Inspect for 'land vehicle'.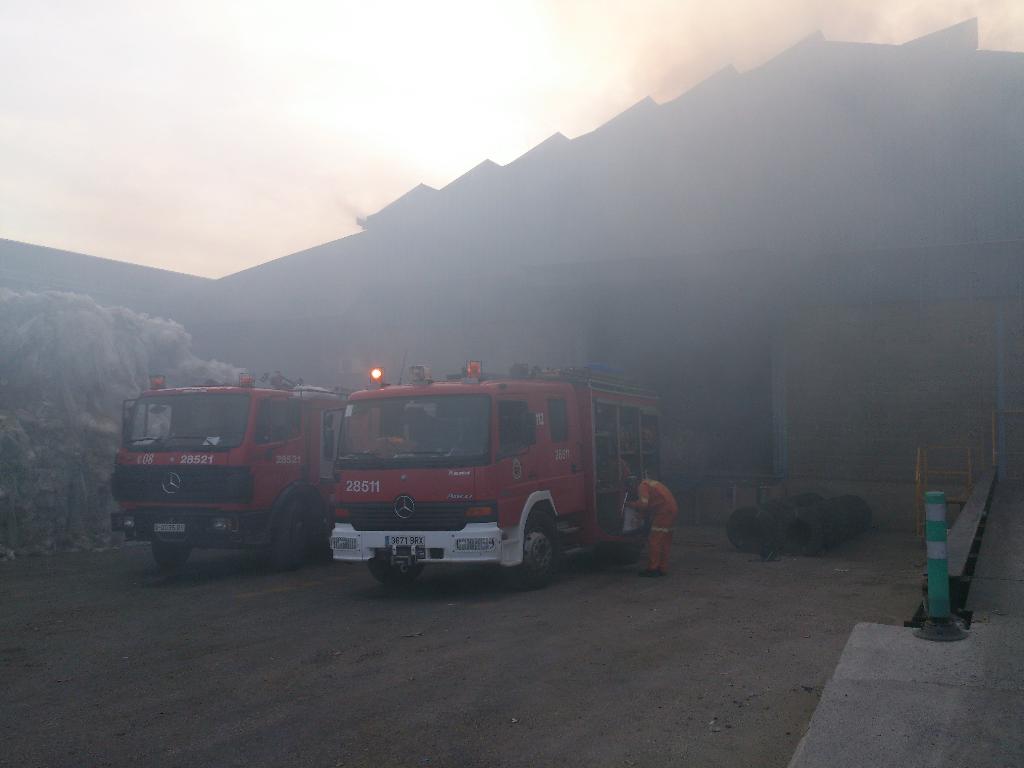
Inspection: 323 341 664 593.
